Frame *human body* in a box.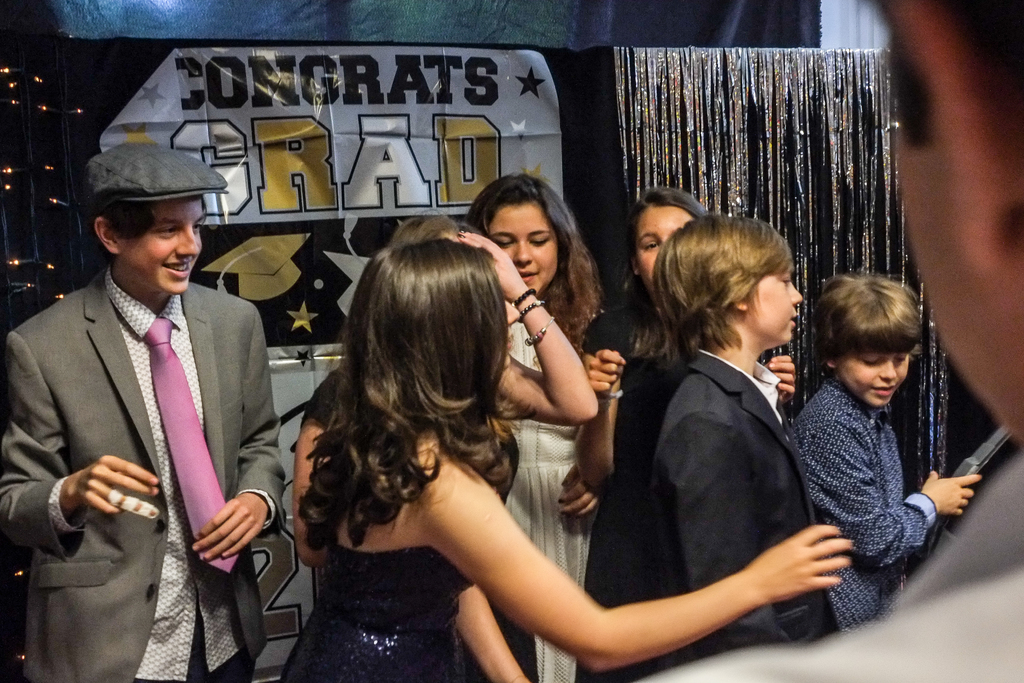
box(260, 199, 828, 647).
